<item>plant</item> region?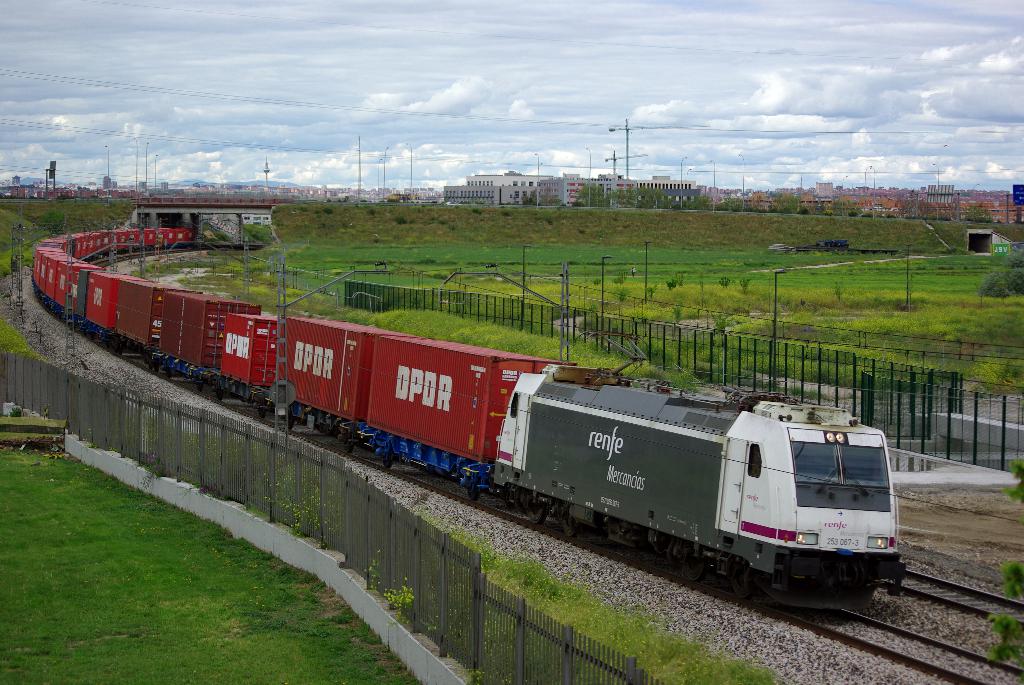
crop(613, 283, 631, 301)
